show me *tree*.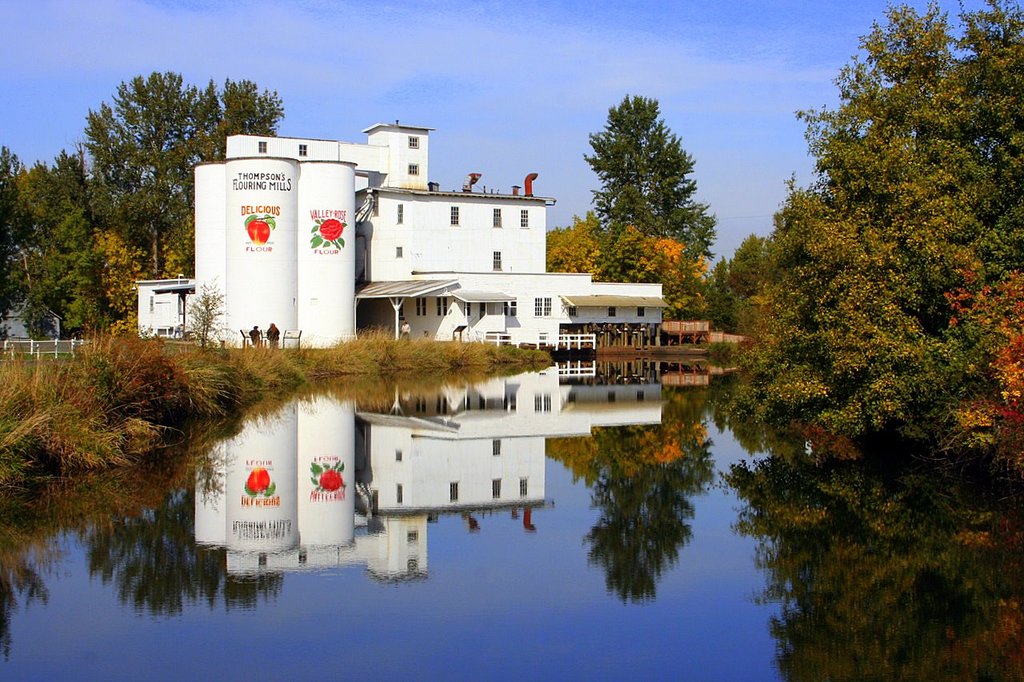
*tree* is here: x1=700 y1=225 x2=771 y2=329.
